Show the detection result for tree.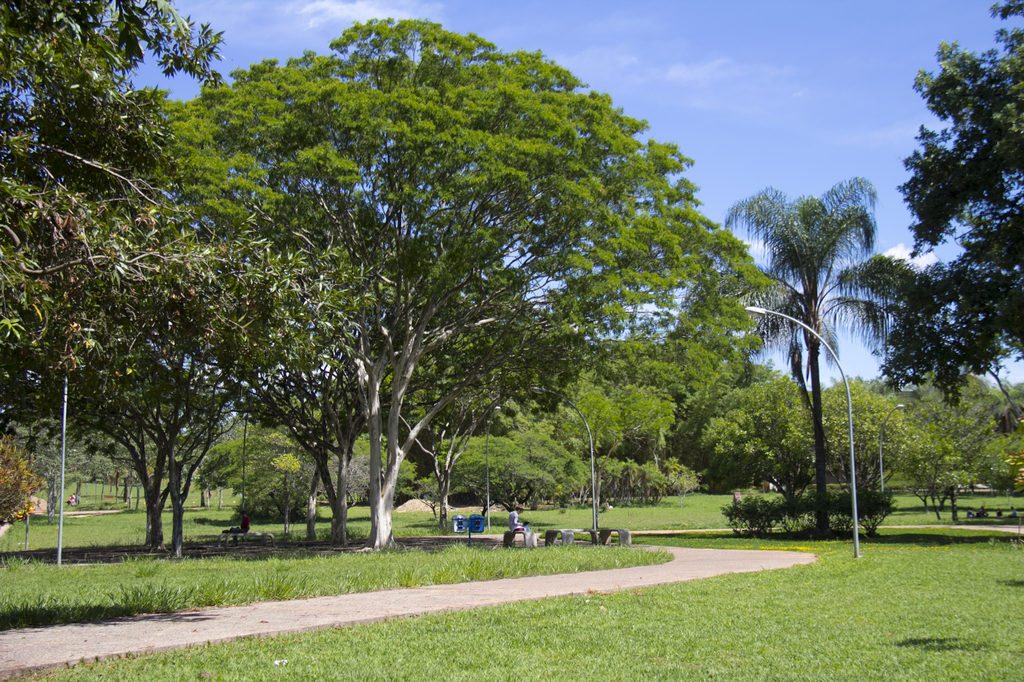
region(834, 0, 1023, 409).
